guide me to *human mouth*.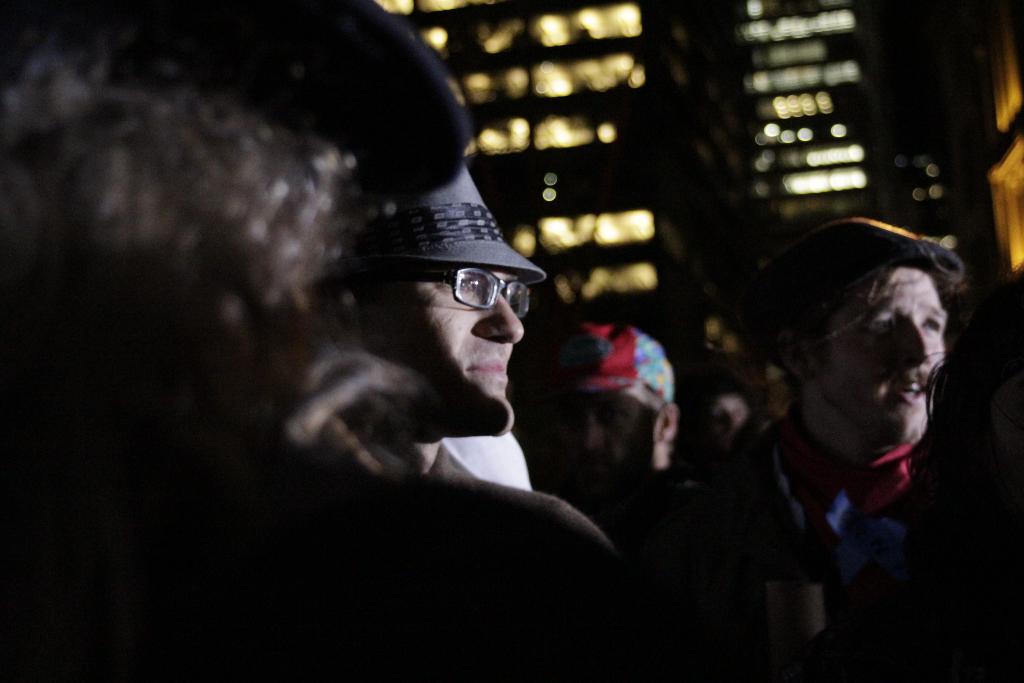
Guidance: BBox(886, 379, 925, 411).
